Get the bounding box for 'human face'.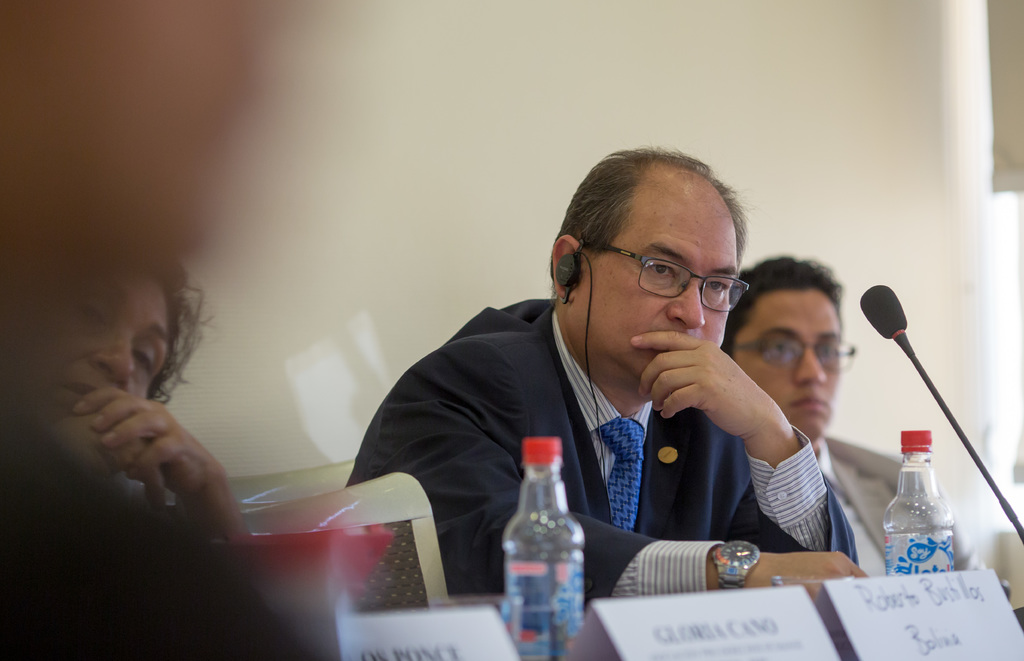
select_region(579, 178, 737, 379).
